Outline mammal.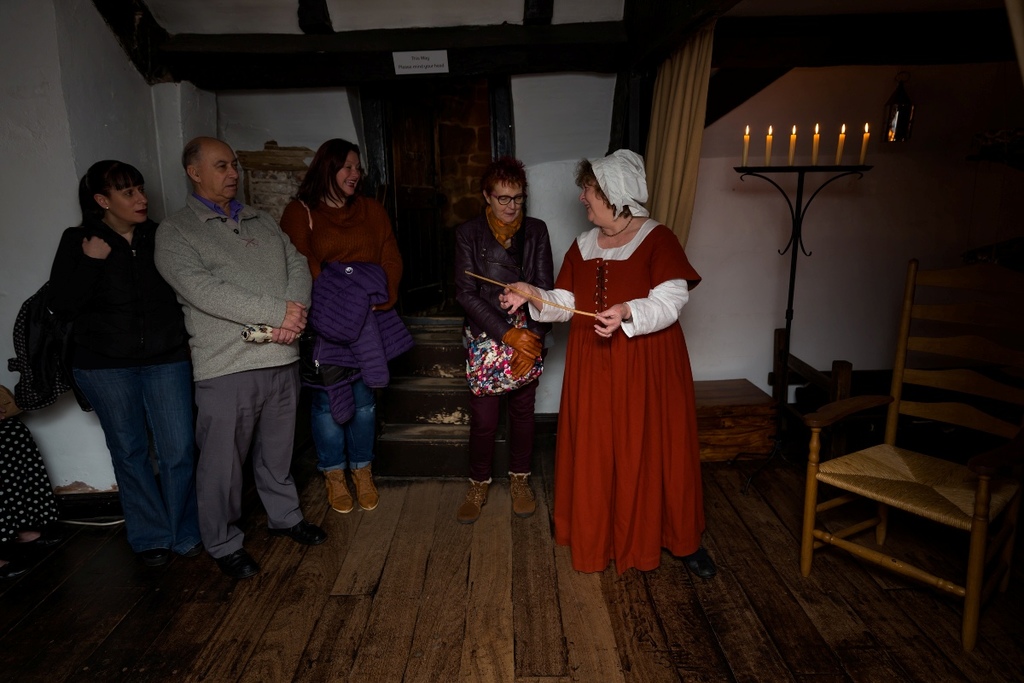
Outline: <box>149,135,313,566</box>.
